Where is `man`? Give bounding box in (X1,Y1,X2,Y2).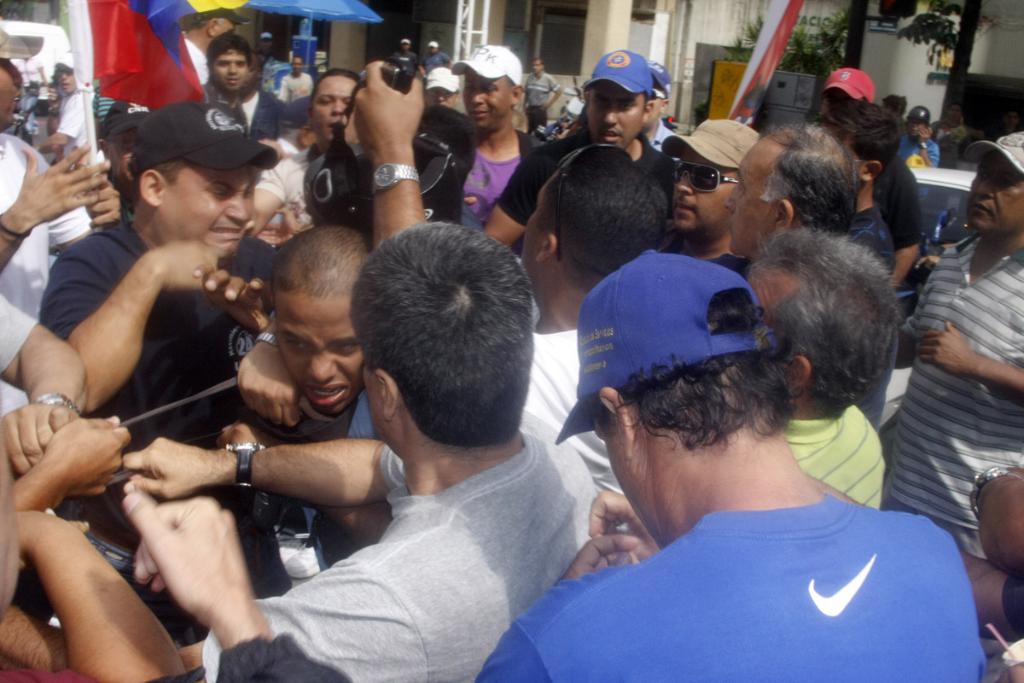
(241,219,387,565).
